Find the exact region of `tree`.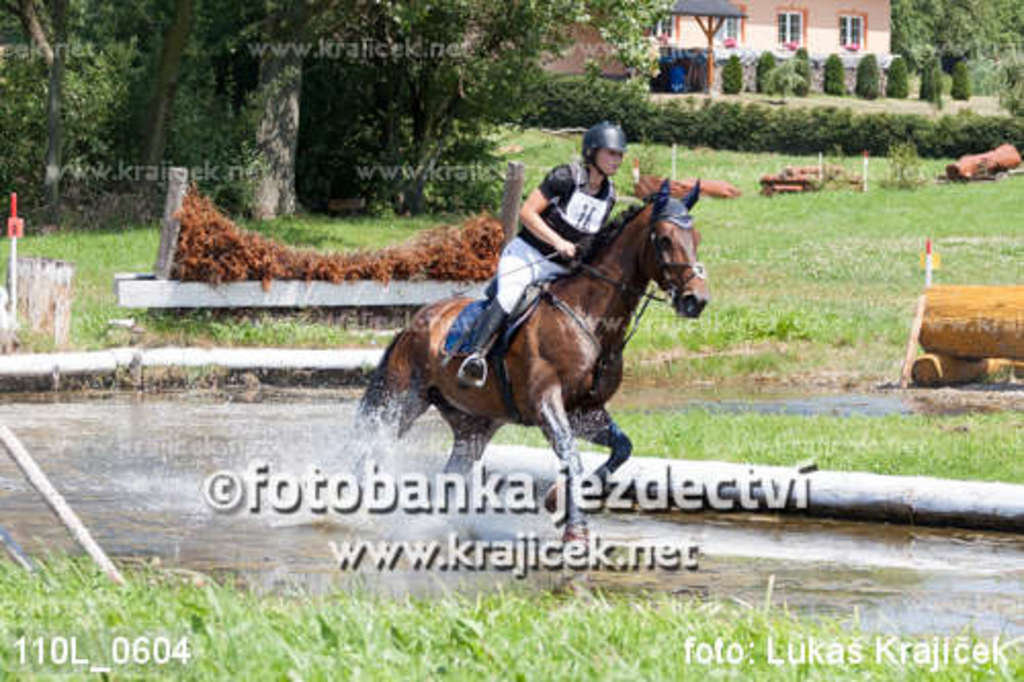
Exact region: 0, 0, 86, 236.
